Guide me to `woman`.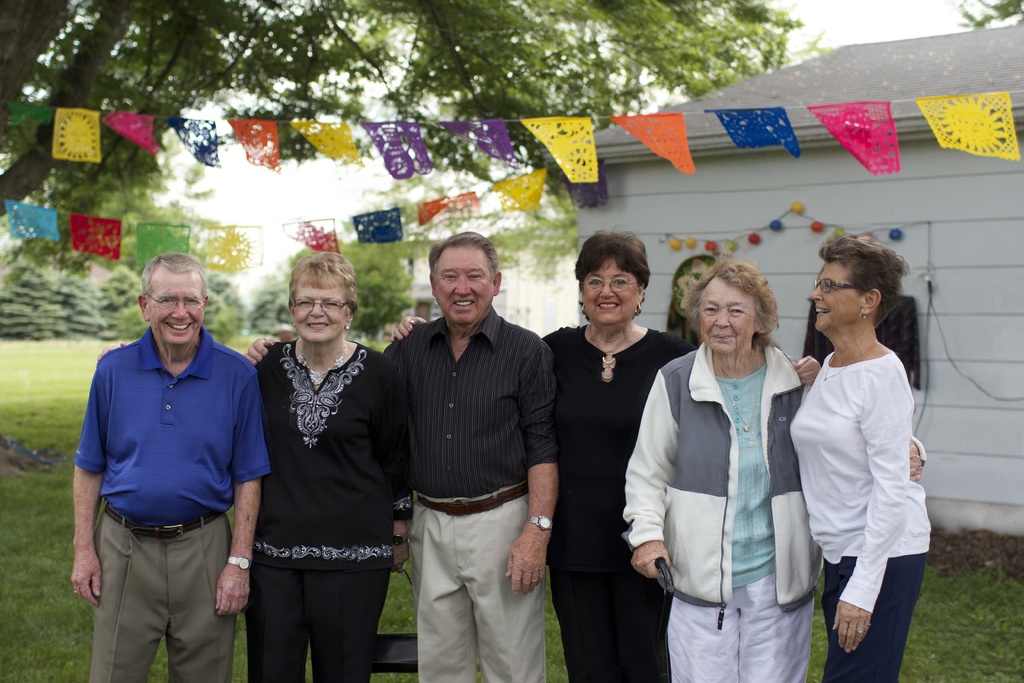
Guidance: bbox=[229, 247, 422, 682].
